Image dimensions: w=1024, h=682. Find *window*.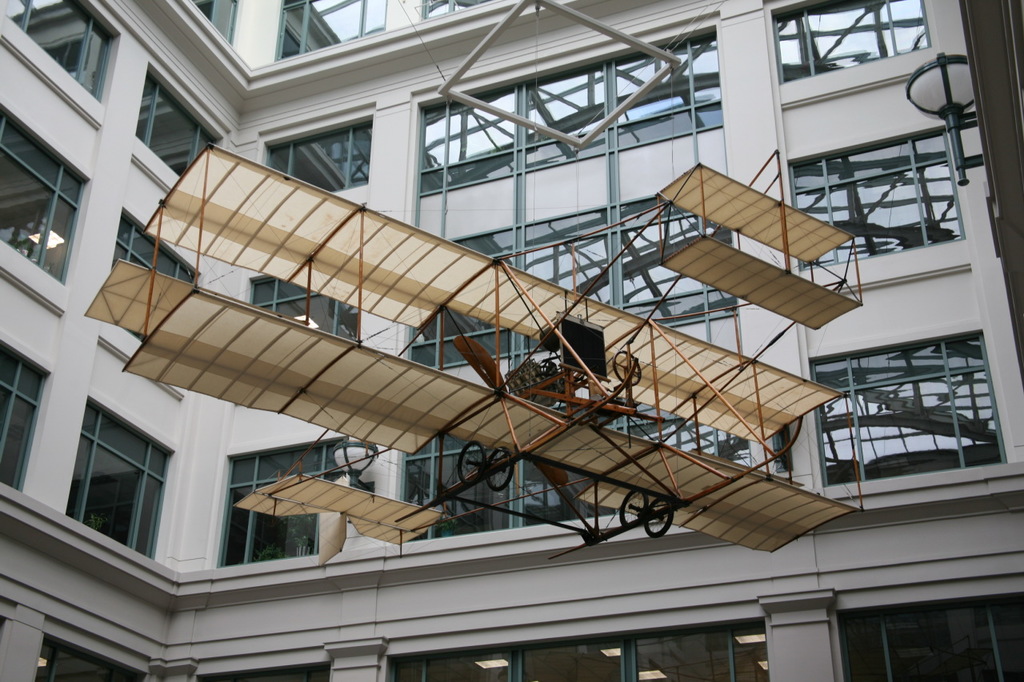
69/405/174/567.
